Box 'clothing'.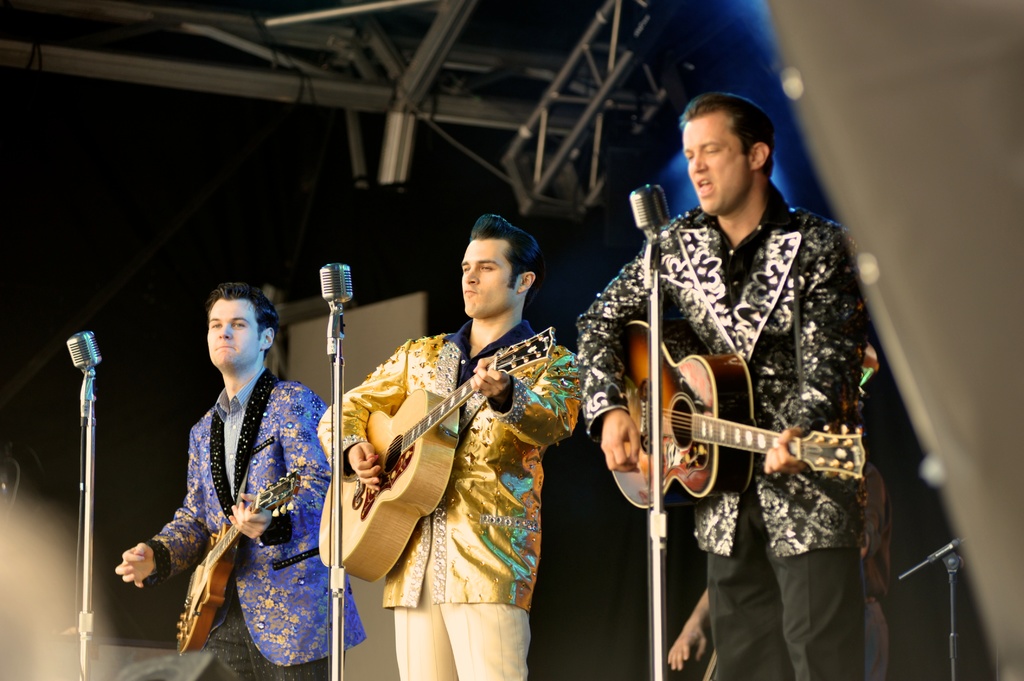
582 180 870 680.
